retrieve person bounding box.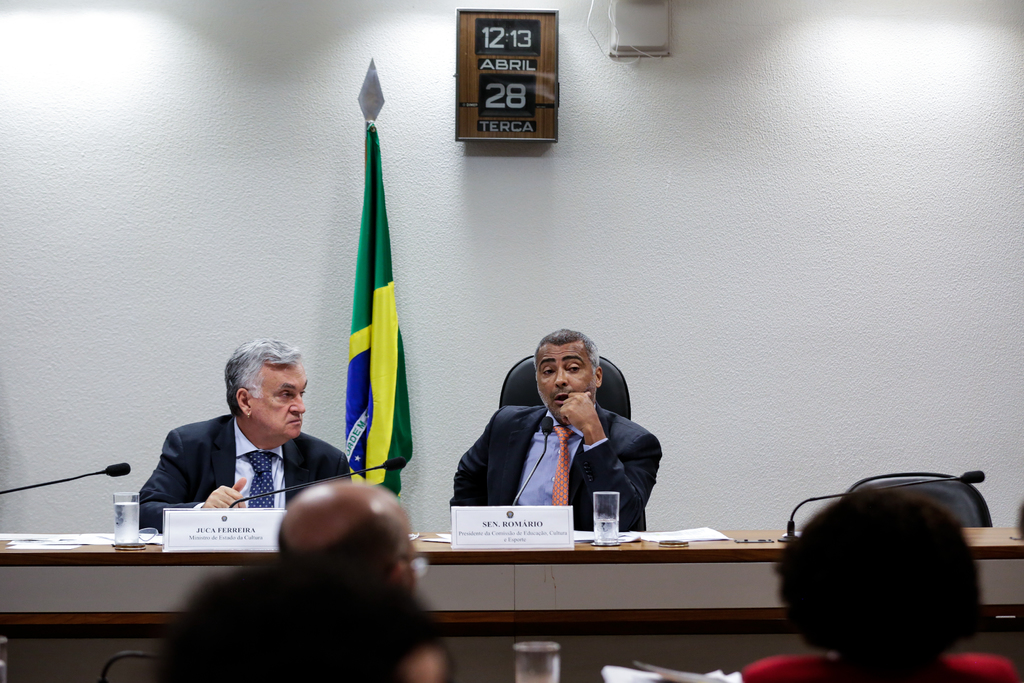
Bounding box: Rect(157, 556, 458, 677).
